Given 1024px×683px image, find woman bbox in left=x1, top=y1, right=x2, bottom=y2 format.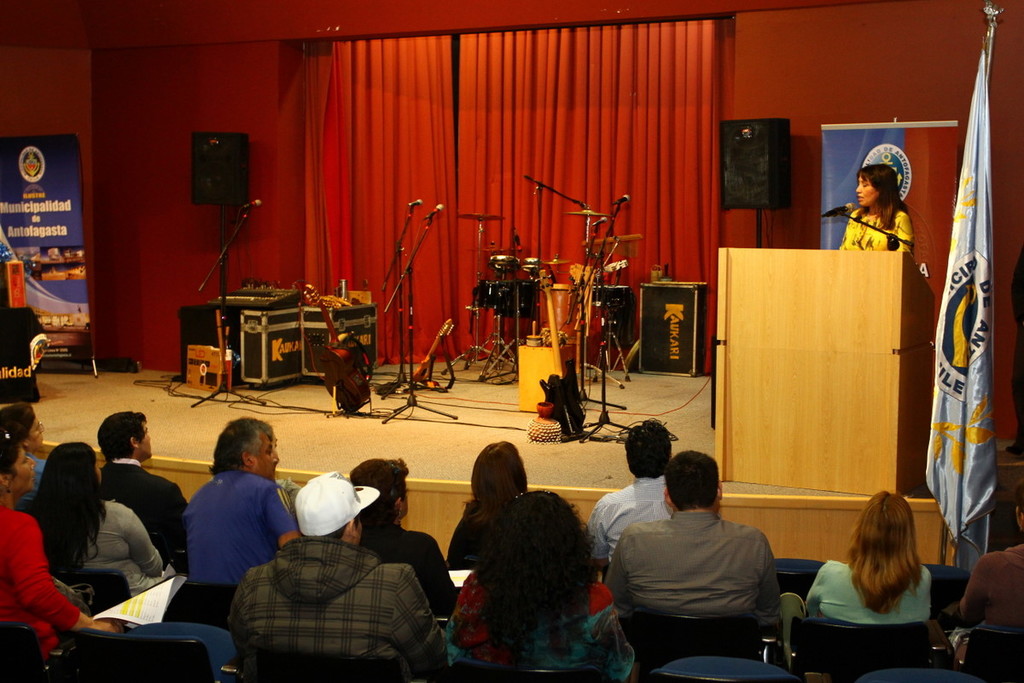
left=446, top=490, right=637, bottom=682.
